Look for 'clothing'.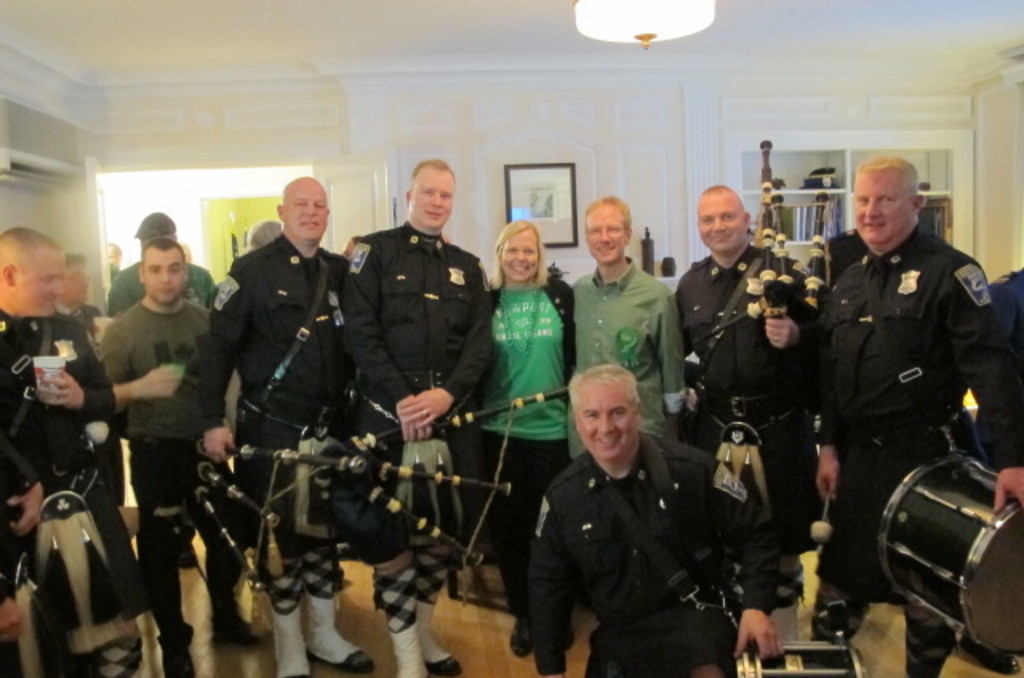
Found: 189 235 350 571.
